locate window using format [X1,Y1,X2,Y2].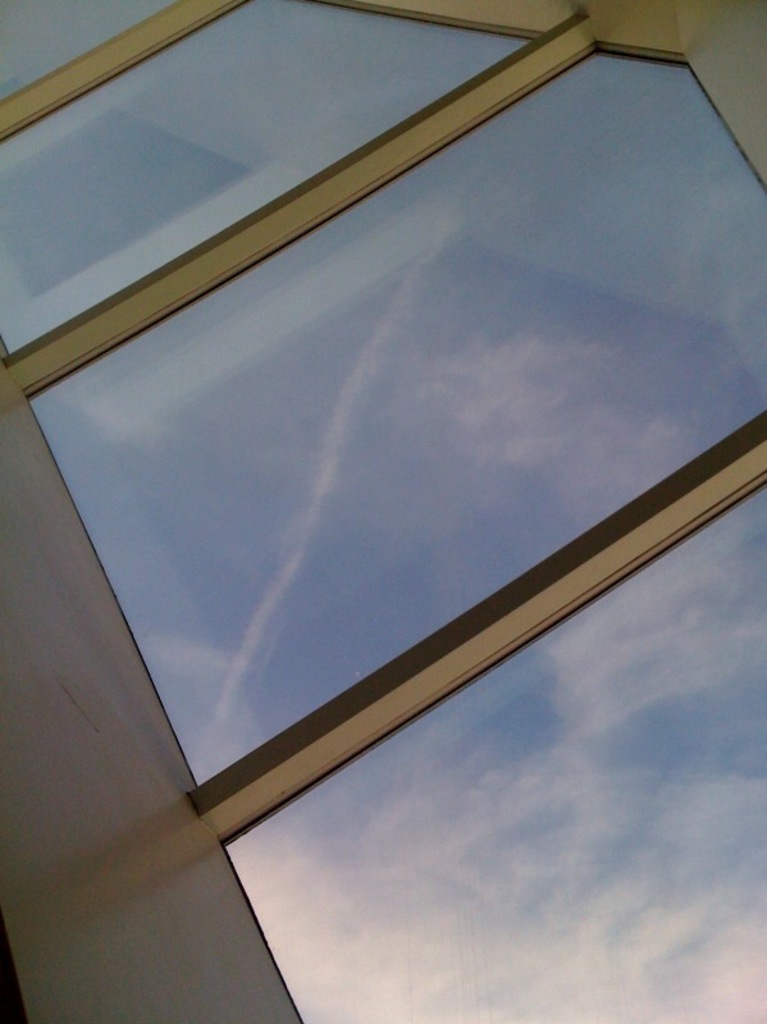
[20,0,571,369].
